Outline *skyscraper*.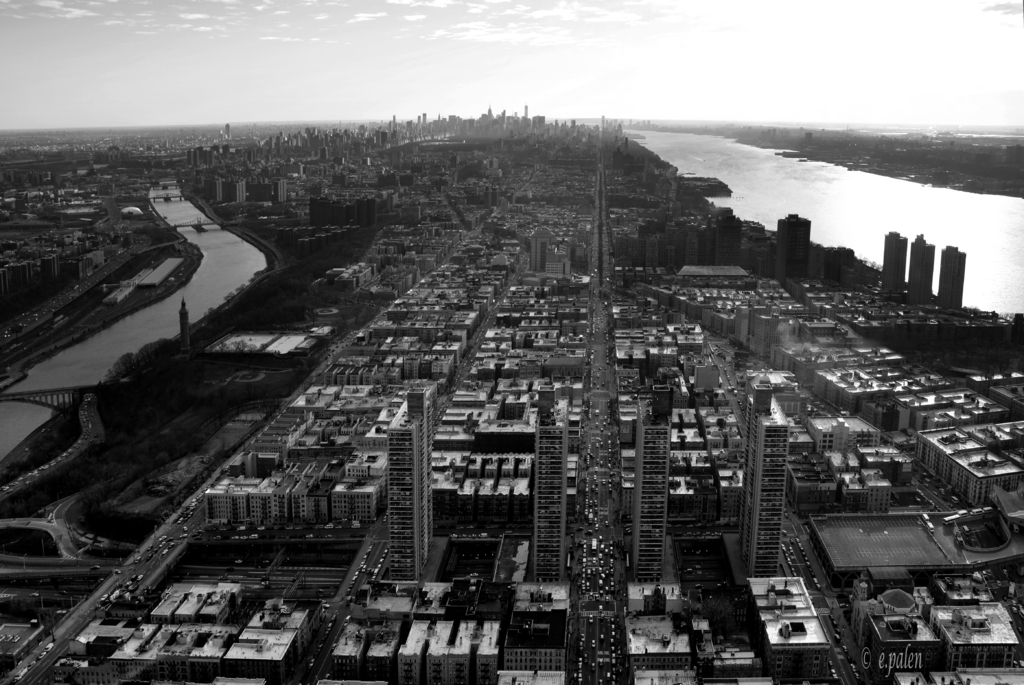
Outline: bbox=(881, 230, 910, 306).
